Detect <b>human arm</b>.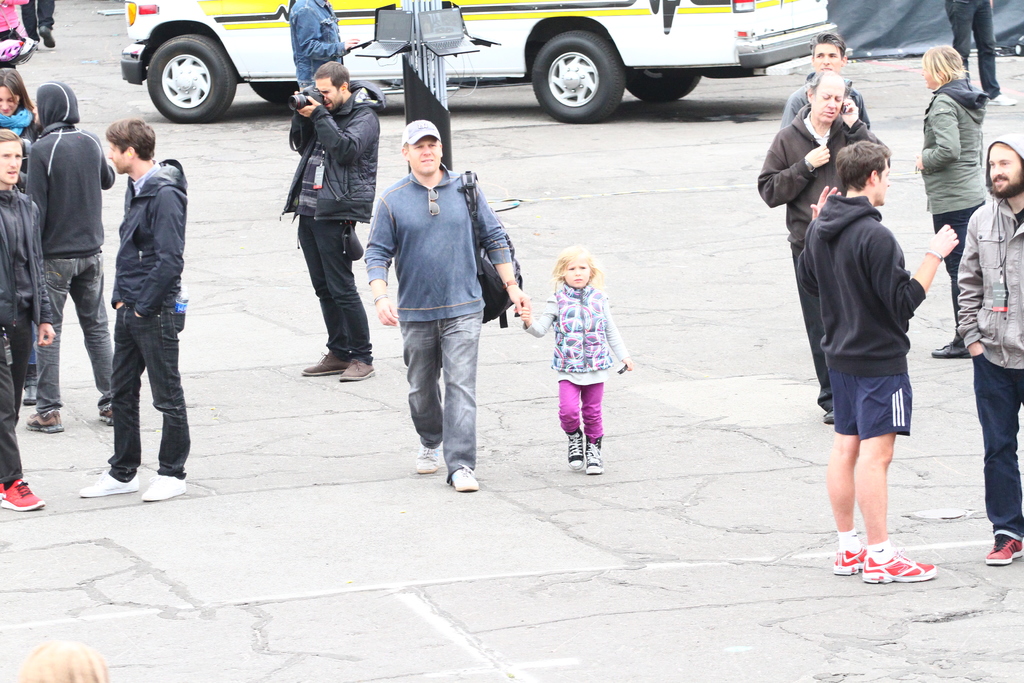
Detected at locate(775, 95, 791, 131).
